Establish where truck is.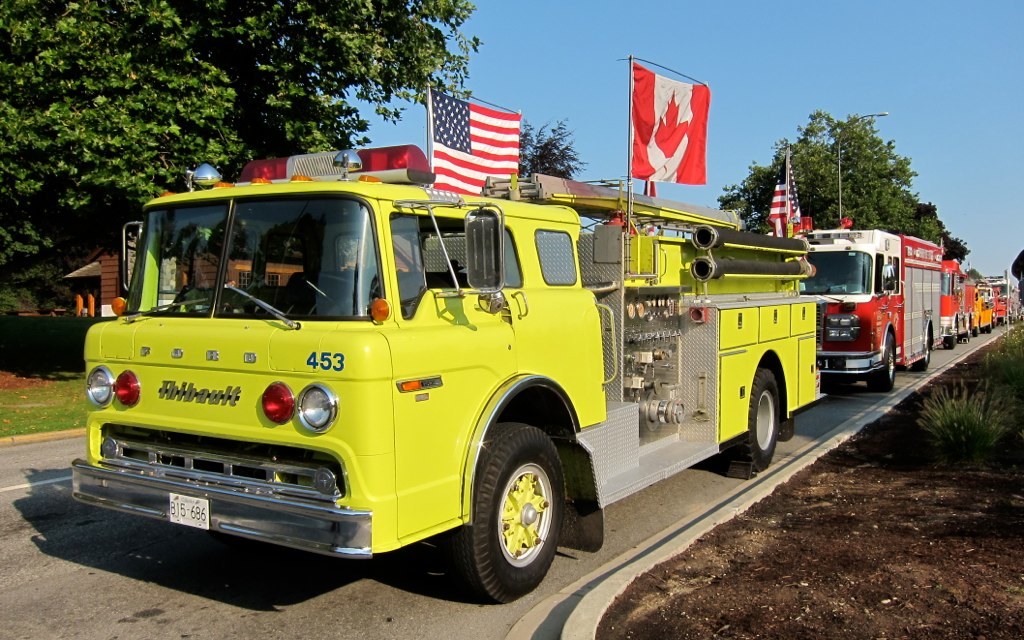
Established at (938, 258, 978, 345).
